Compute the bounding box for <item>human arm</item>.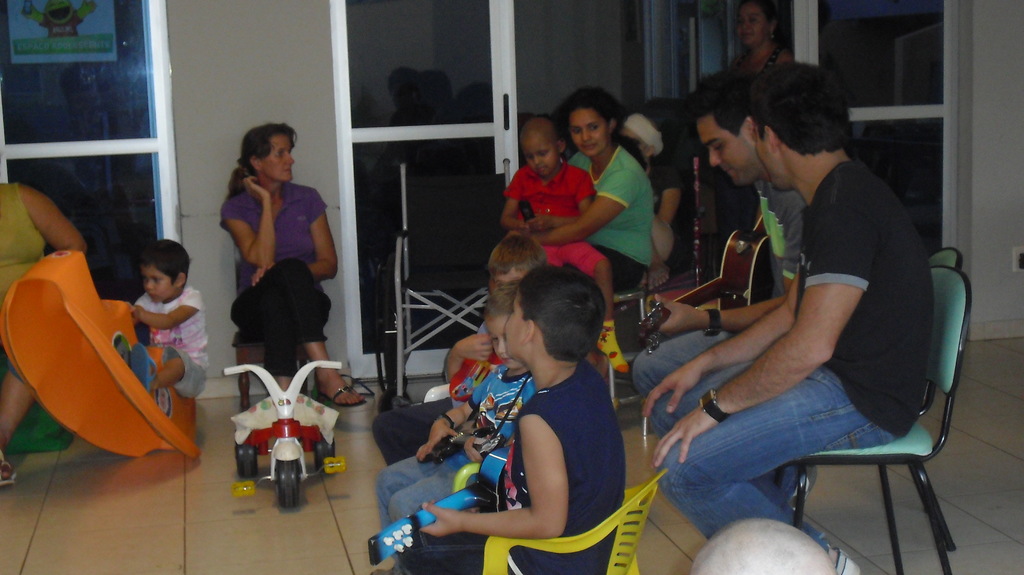
[424,391,571,556].
